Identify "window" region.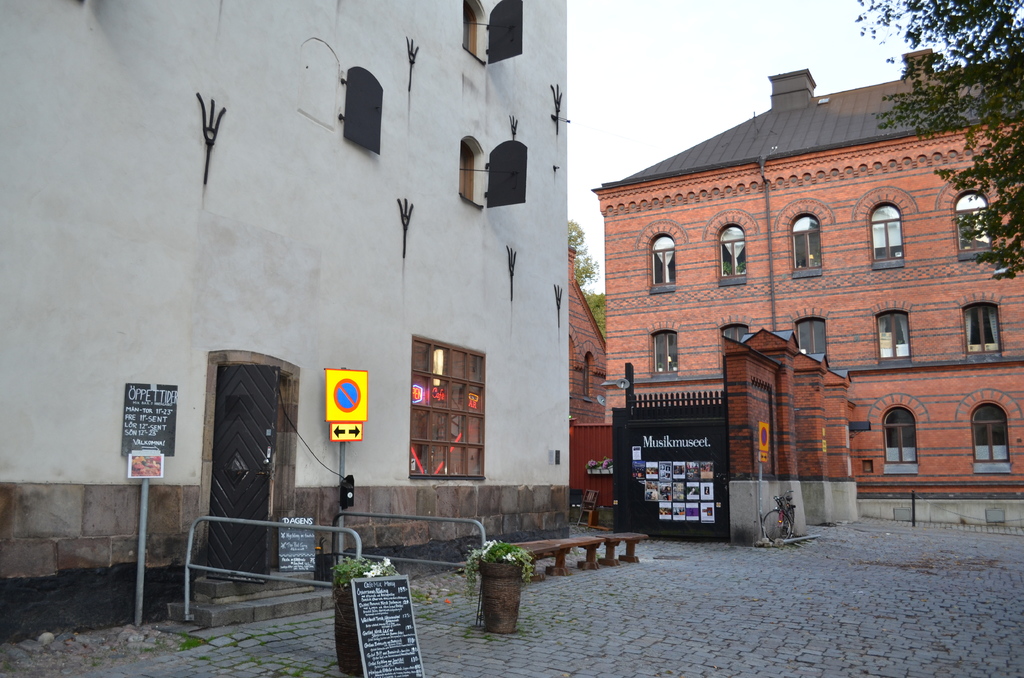
Region: BBox(456, 0, 524, 67).
